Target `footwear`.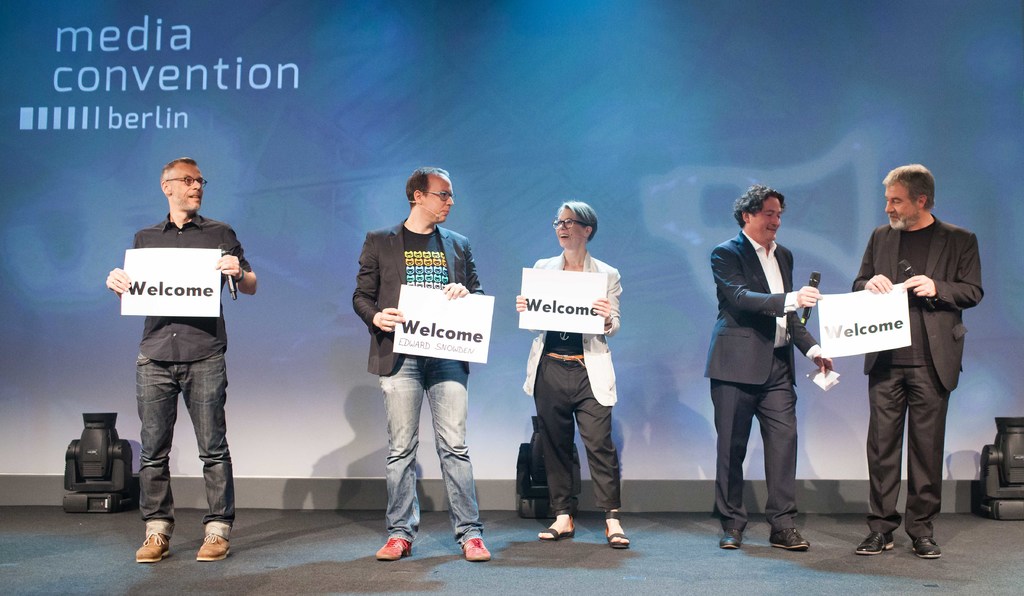
Target region: 854 529 894 555.
